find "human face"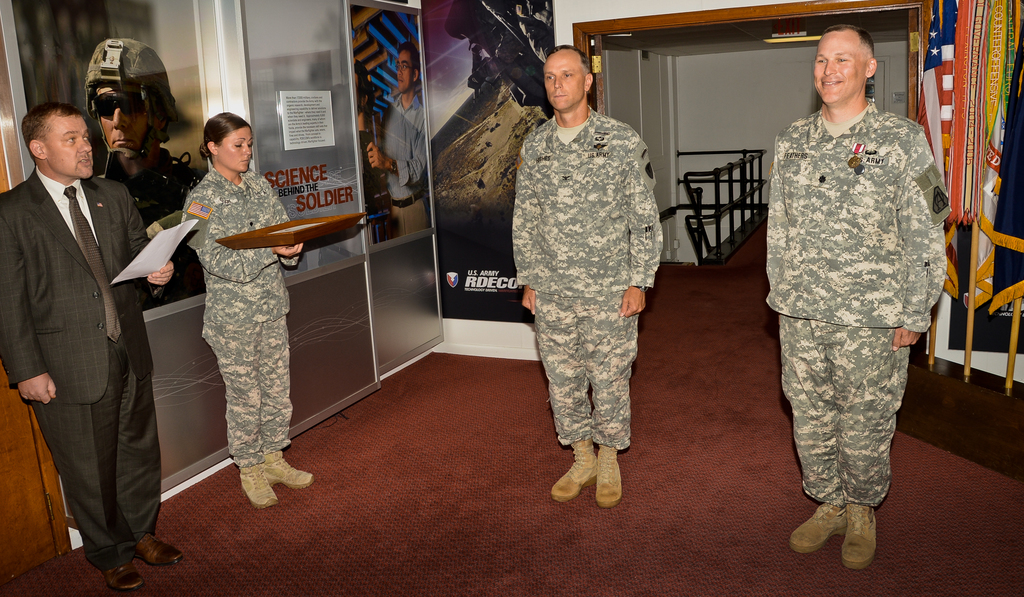
box(90, 84, 147, 154)
